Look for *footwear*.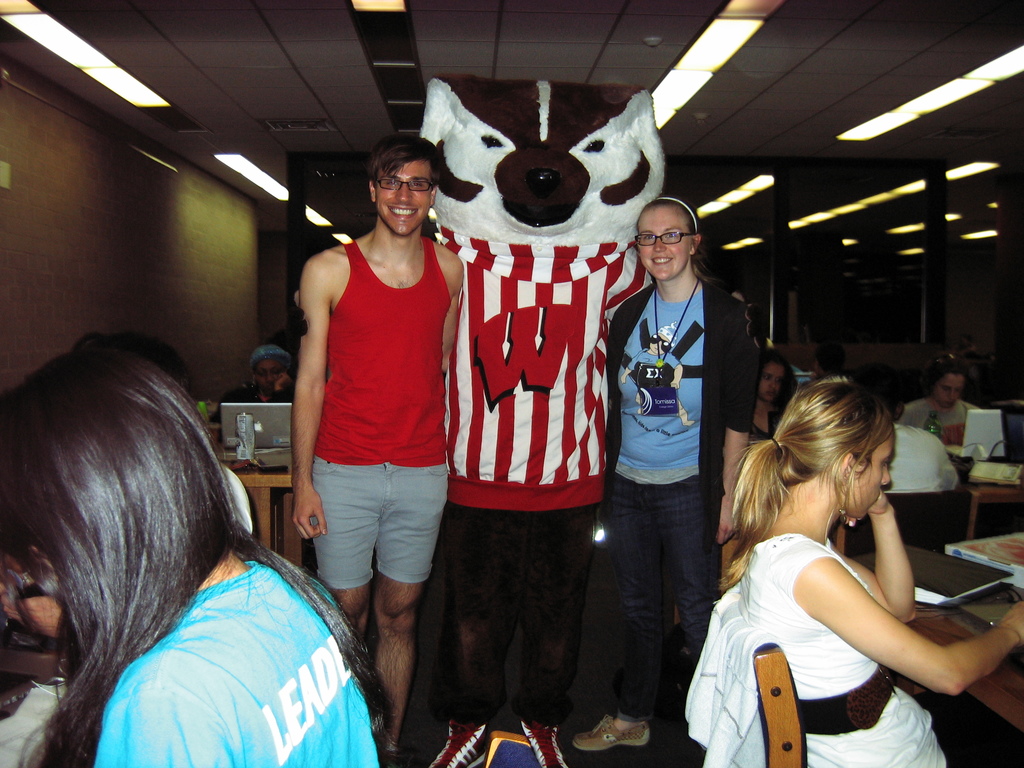
Found: 573/709/646/749.
